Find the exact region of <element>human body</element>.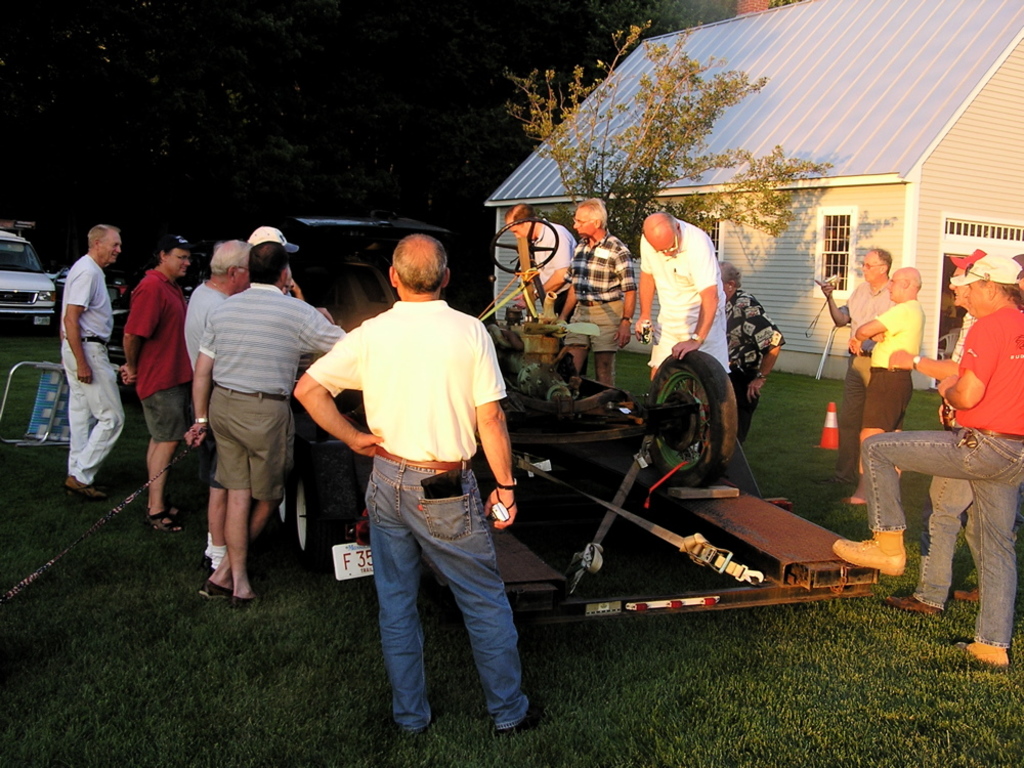
Exact region: {"left": 849, "top": 298, "right": 922, "bottom": 511}.
